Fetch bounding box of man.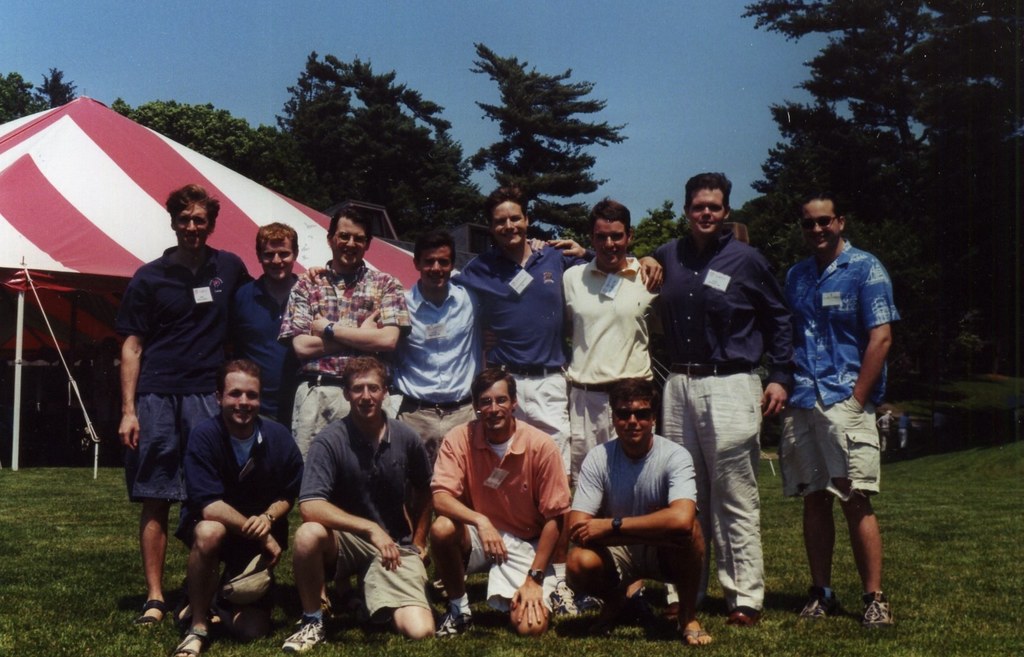
Bbox: {"x1": 271, "y1": 207, "x2": 419, "y2": 478}.
